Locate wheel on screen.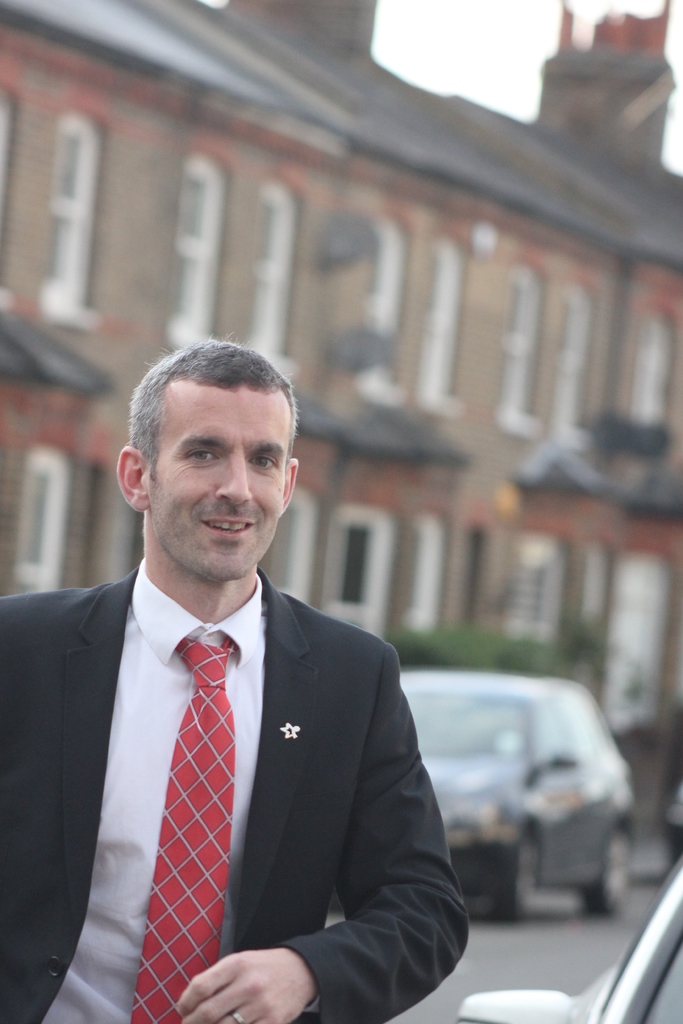
On screen at 580, 832, 632, 918.
